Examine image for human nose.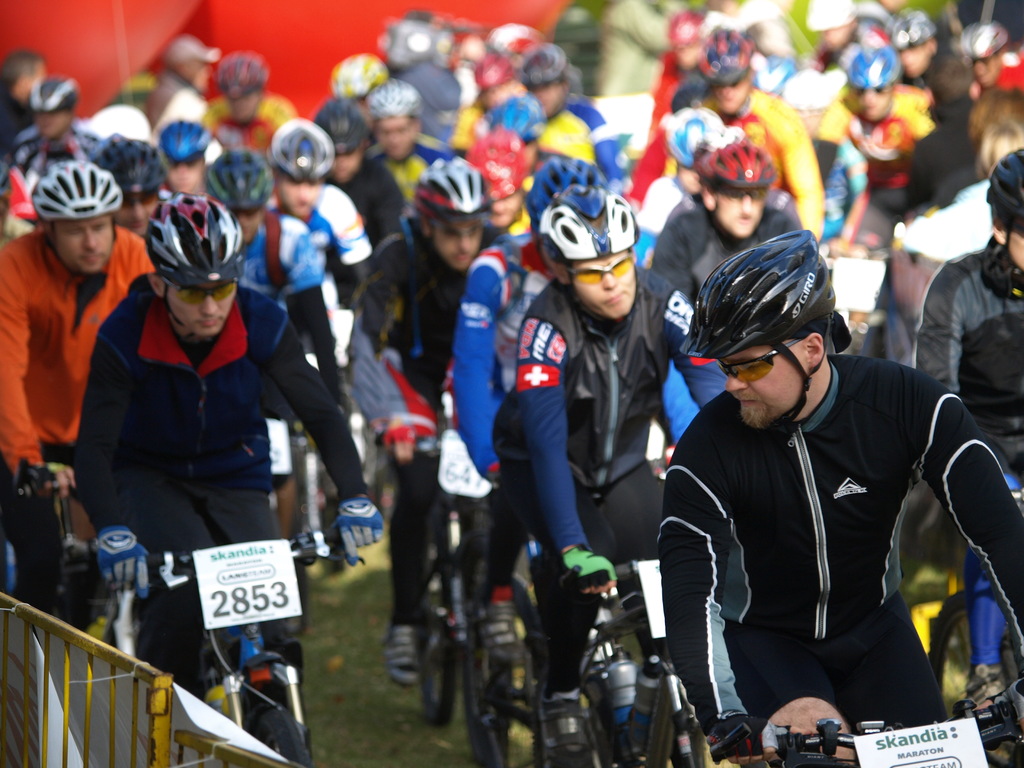
Examination result: [726, 372, 748, 390].
